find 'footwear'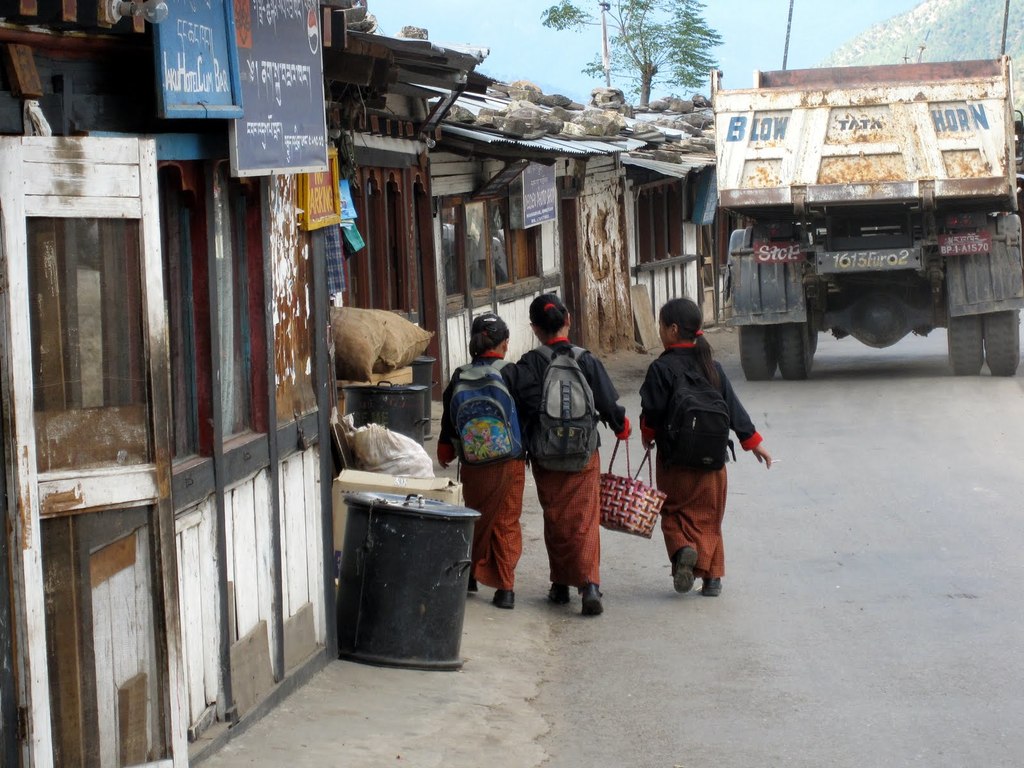
l=667, t=543, r=700, b=593
